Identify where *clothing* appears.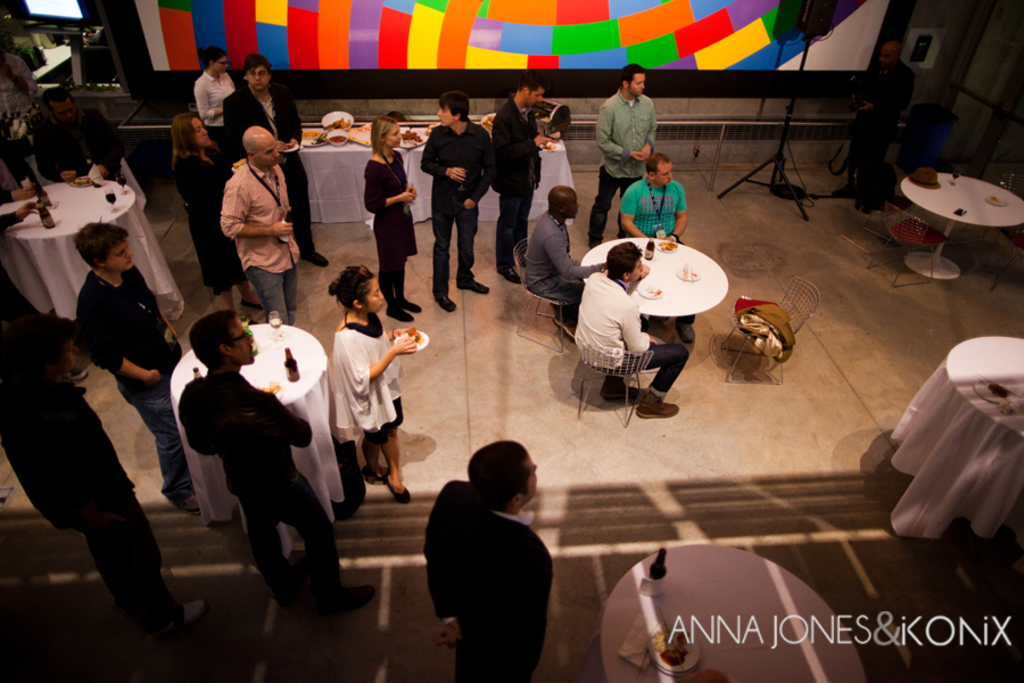
Appears at detection(329, 302, 407, 439).
